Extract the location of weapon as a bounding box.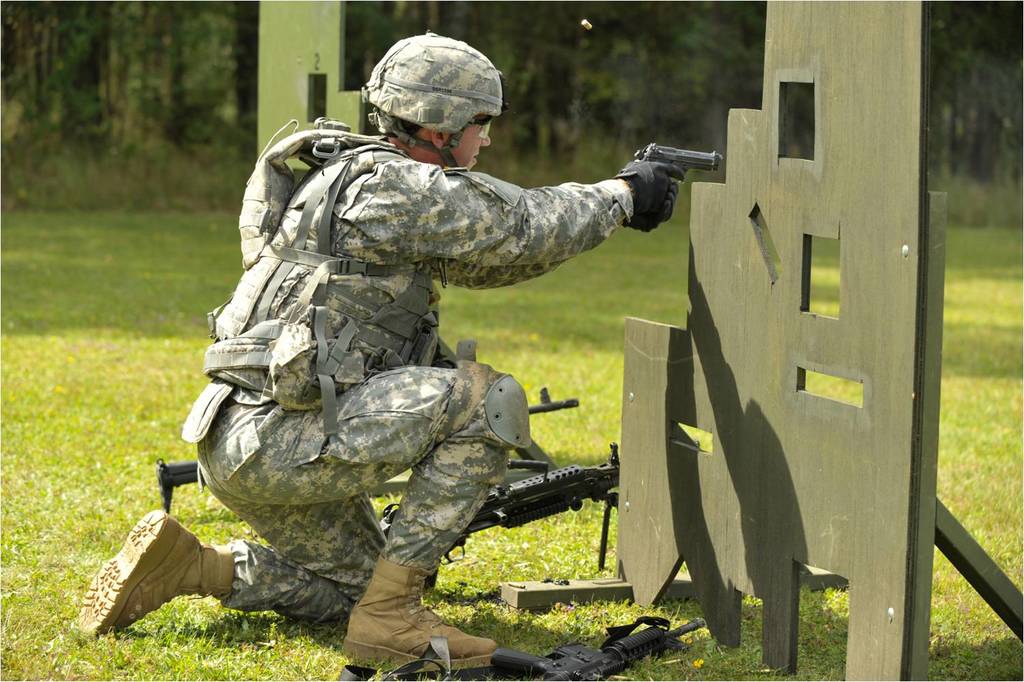
159:382:584:472.
